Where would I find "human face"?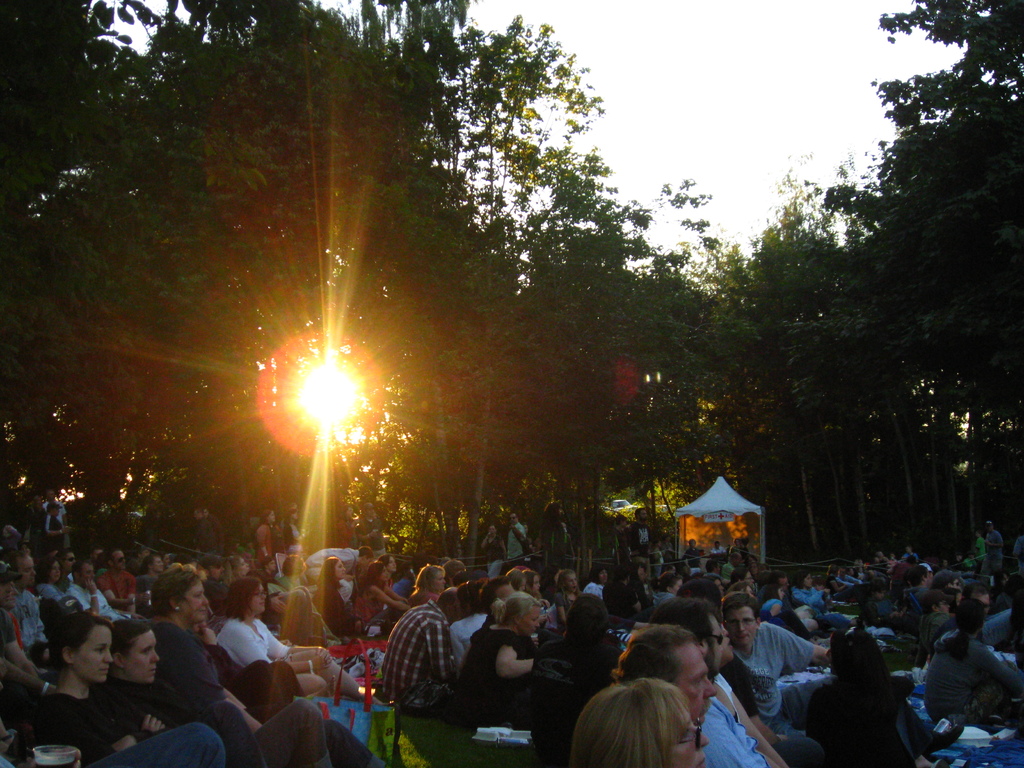
At 699,601,728,685.
